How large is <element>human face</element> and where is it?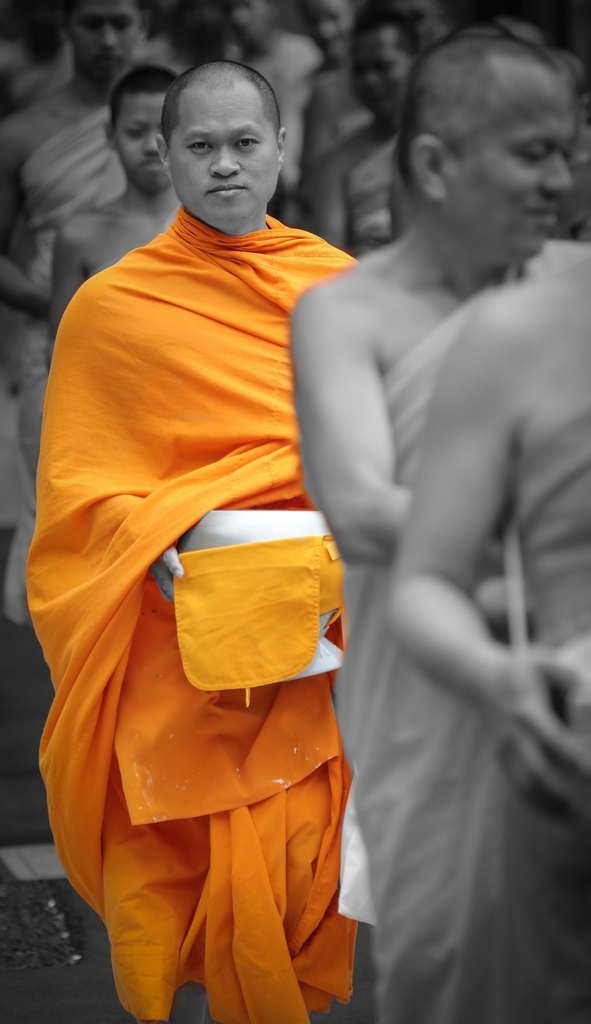
Bounding box: Rect(304, 0, 348, 68).
